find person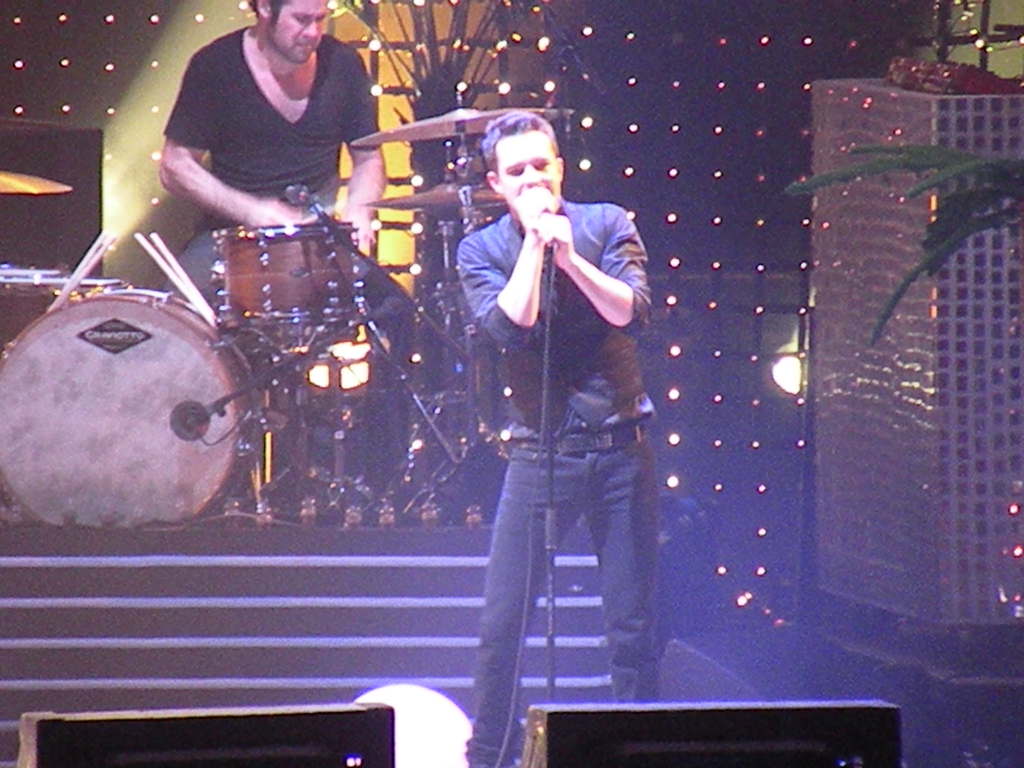
<box>456,108,659,767</box>
